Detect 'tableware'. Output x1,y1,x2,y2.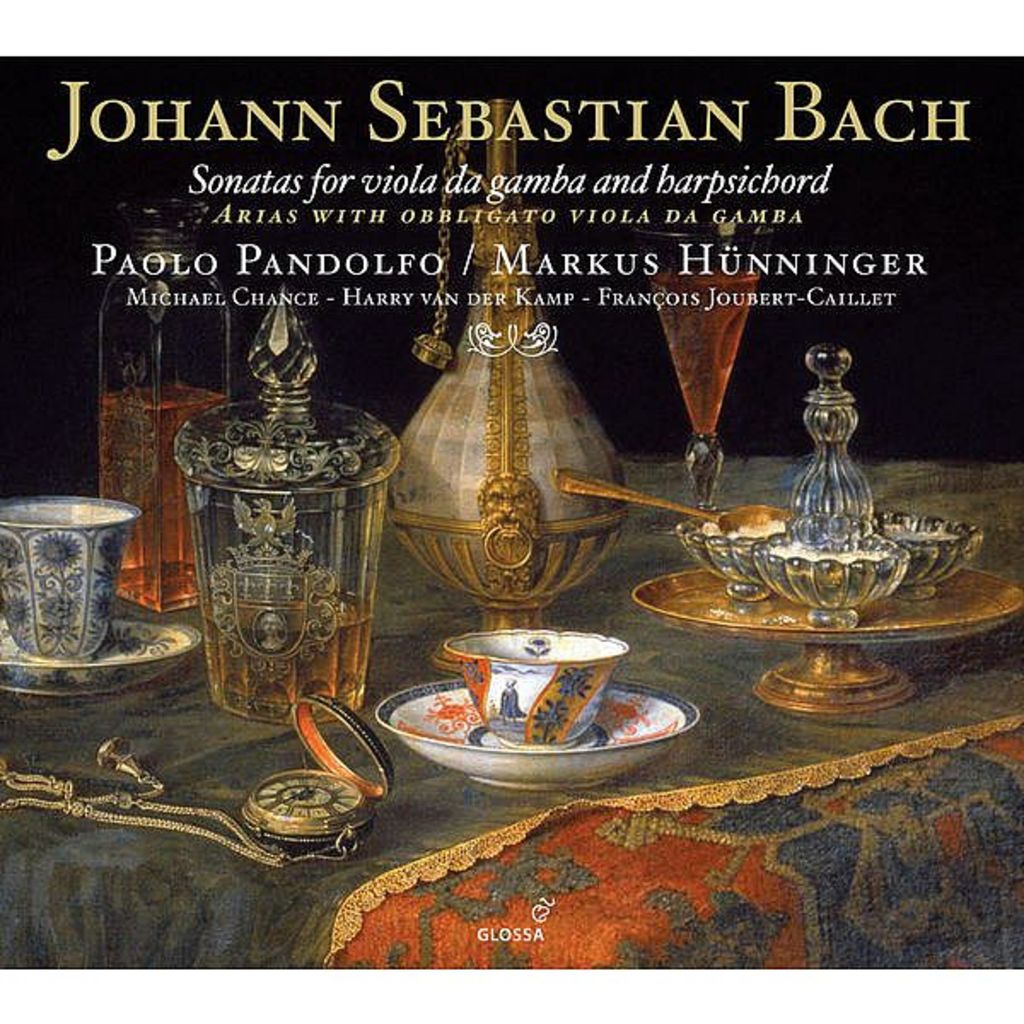
0,488,142,660.
